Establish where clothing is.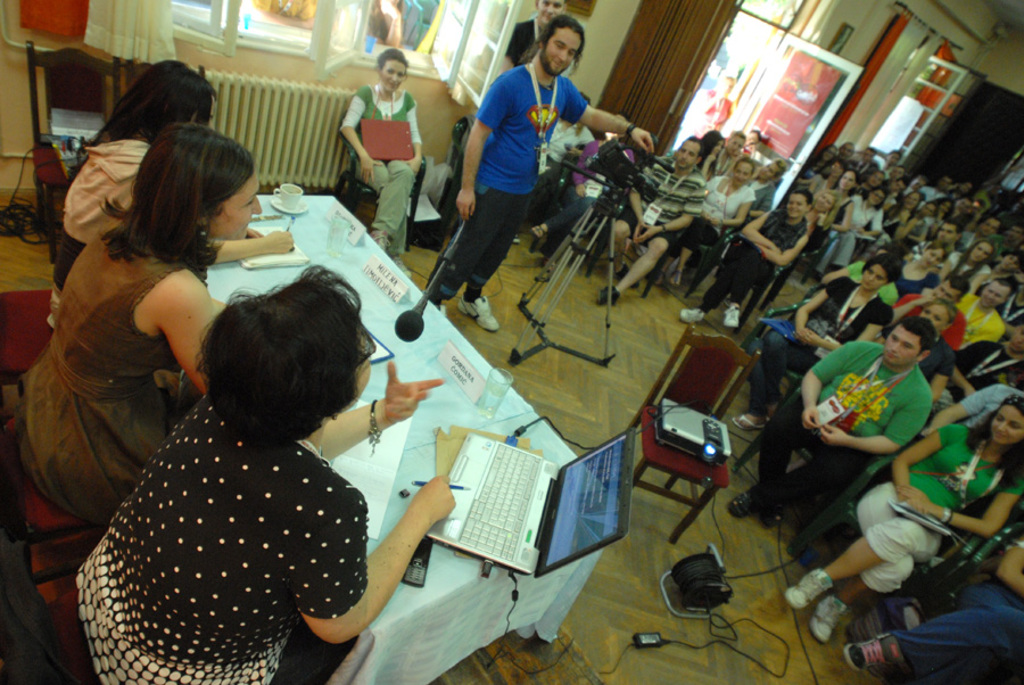
Established at {"x1": 51, "y1": 387, "x2": 373, "y2": 684}.
